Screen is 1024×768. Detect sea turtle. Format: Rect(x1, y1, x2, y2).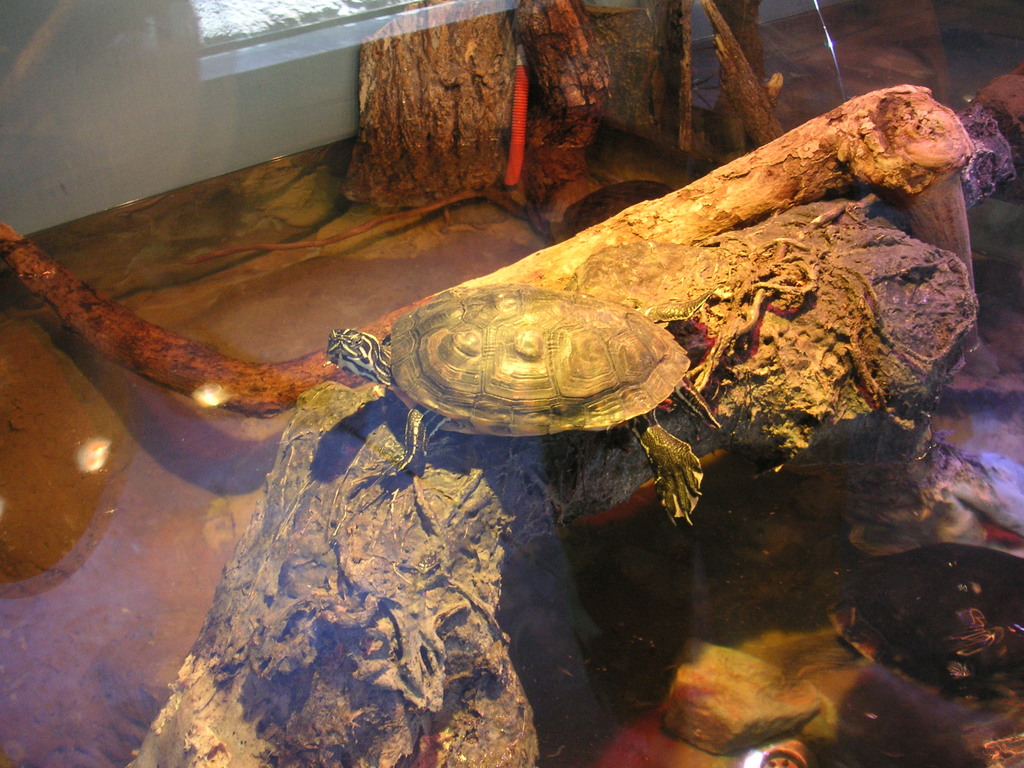
Rect(319, 283, 724, 527).
